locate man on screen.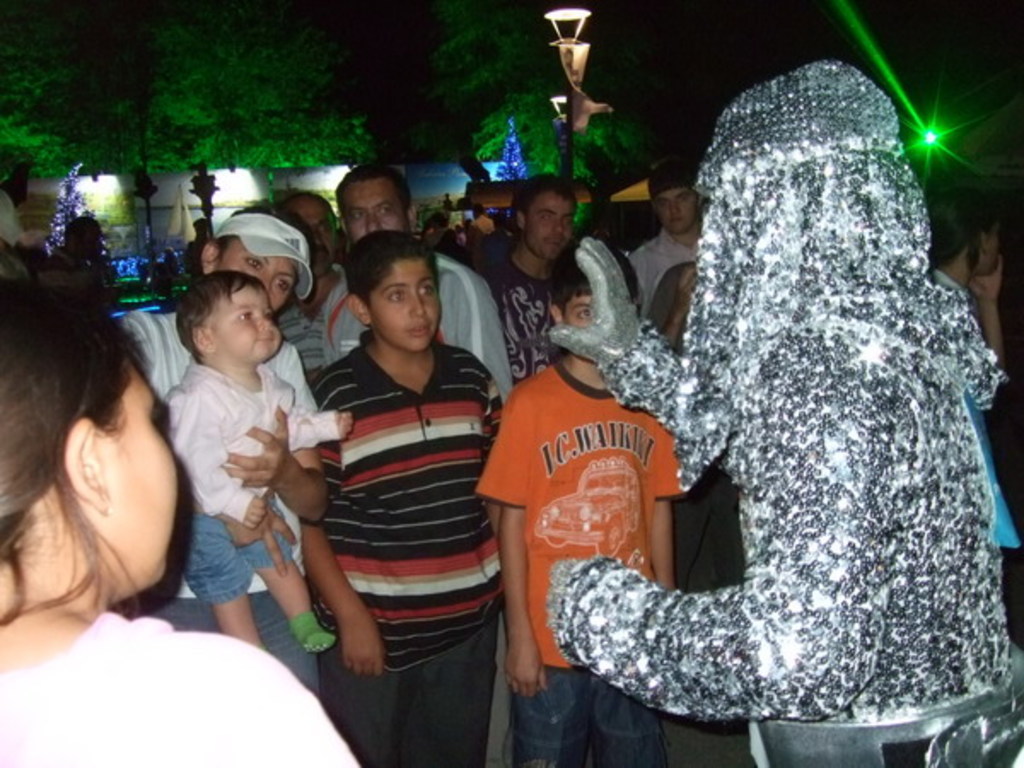
On screen at 626/162/701/312.
